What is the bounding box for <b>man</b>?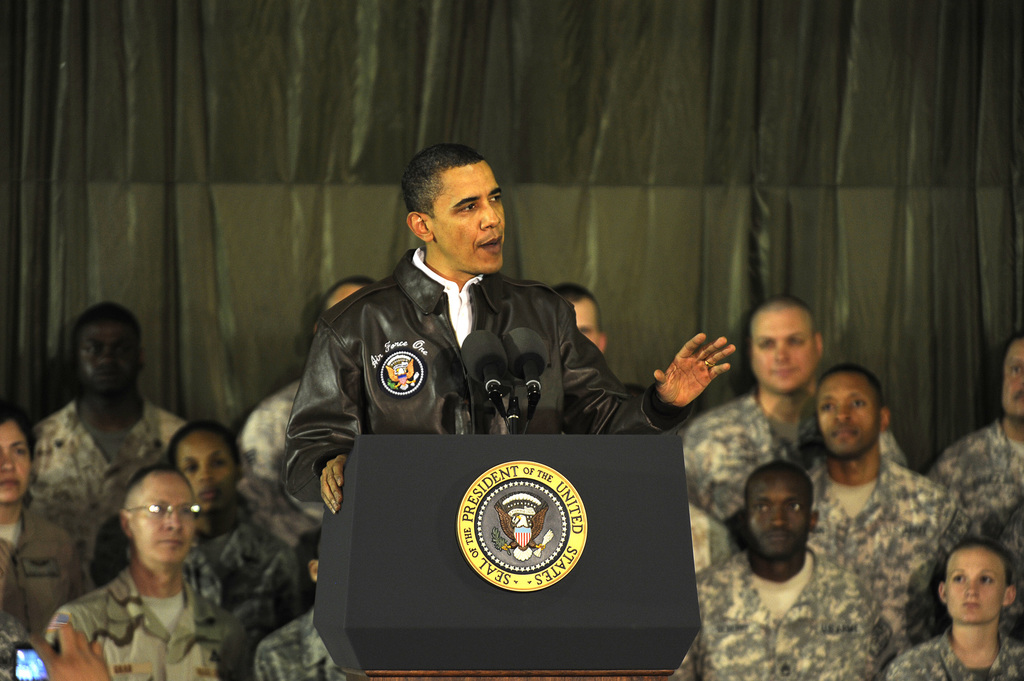
box(798, 367, 966, 649).
